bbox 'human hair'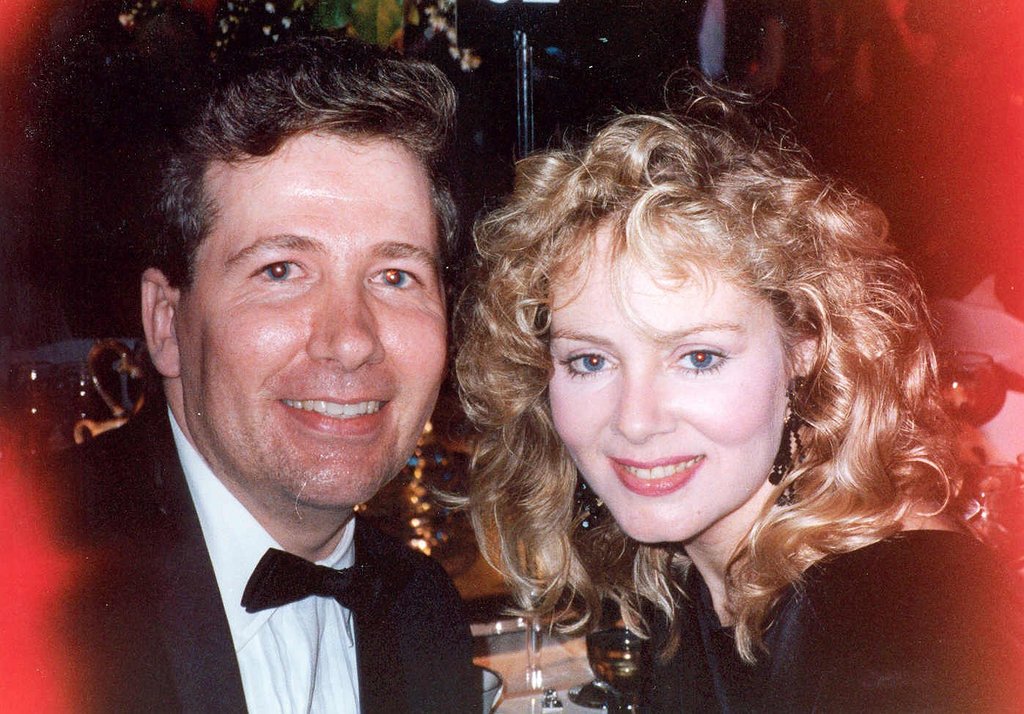
<box>146,34,474,344</box>
